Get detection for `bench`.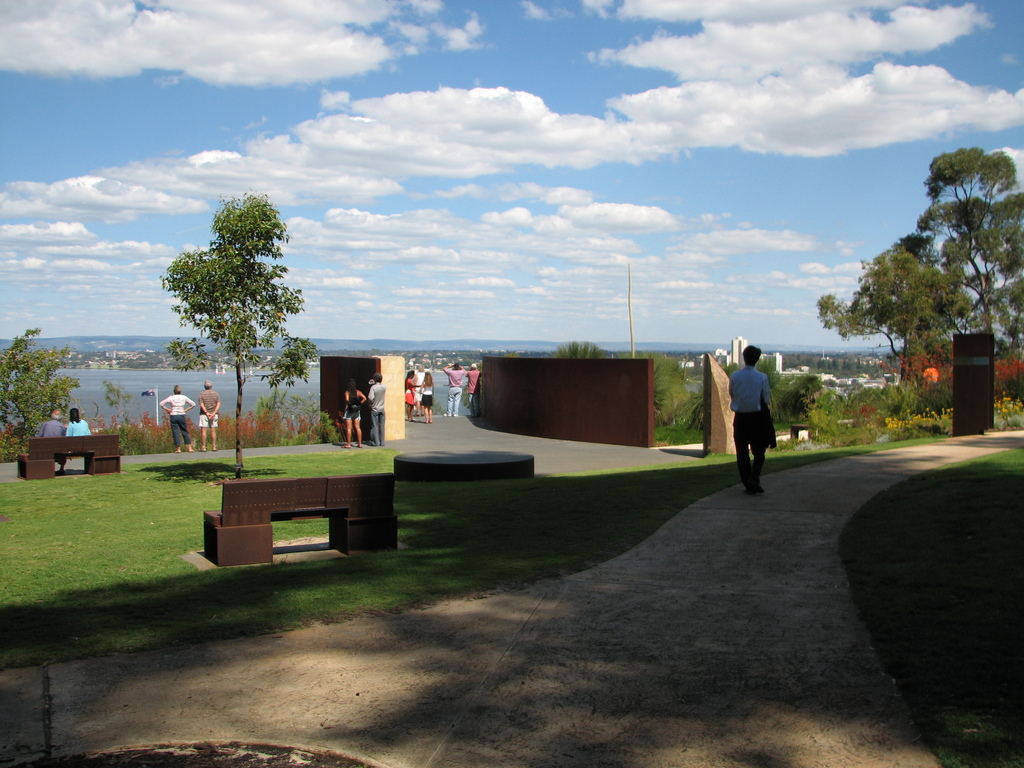
Detection: region(186, 448, 405, 575).
